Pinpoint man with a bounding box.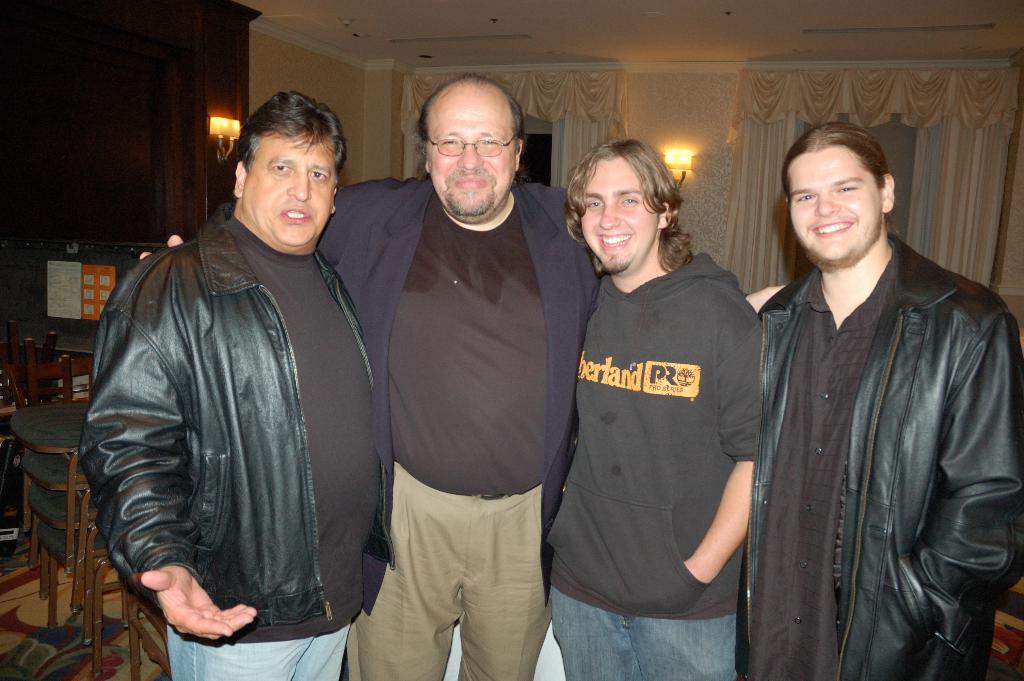
crop(76, 93, 397, 680).
